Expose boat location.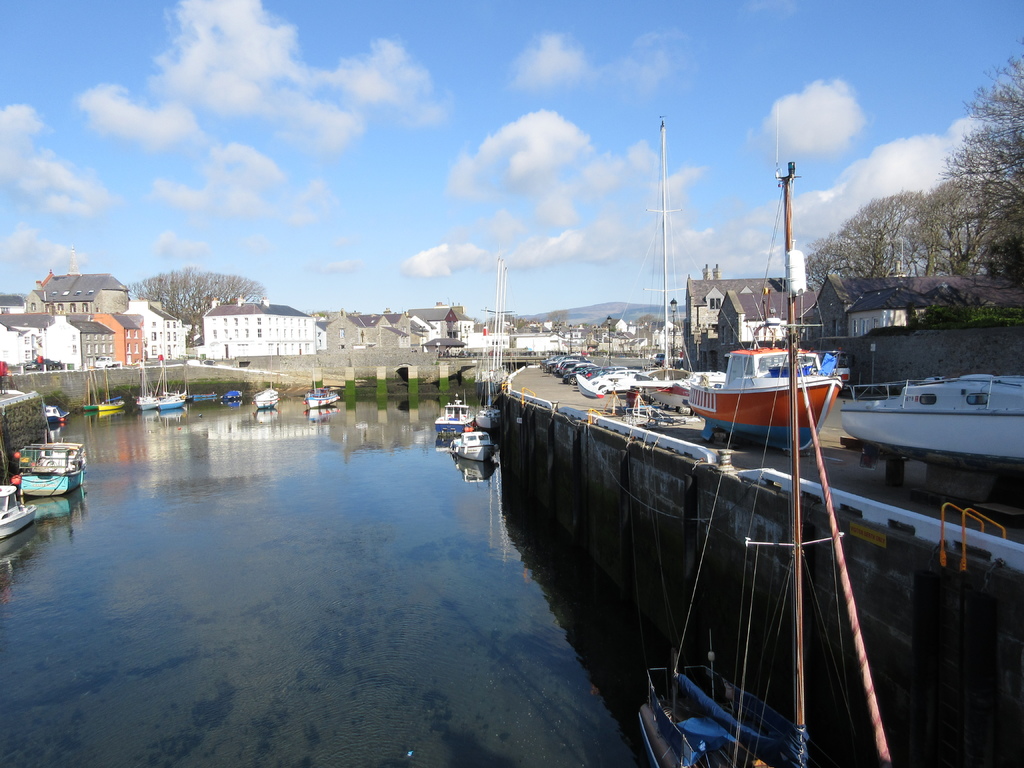
Exposed at [left=15, top=424, right=93, bottom=494].
